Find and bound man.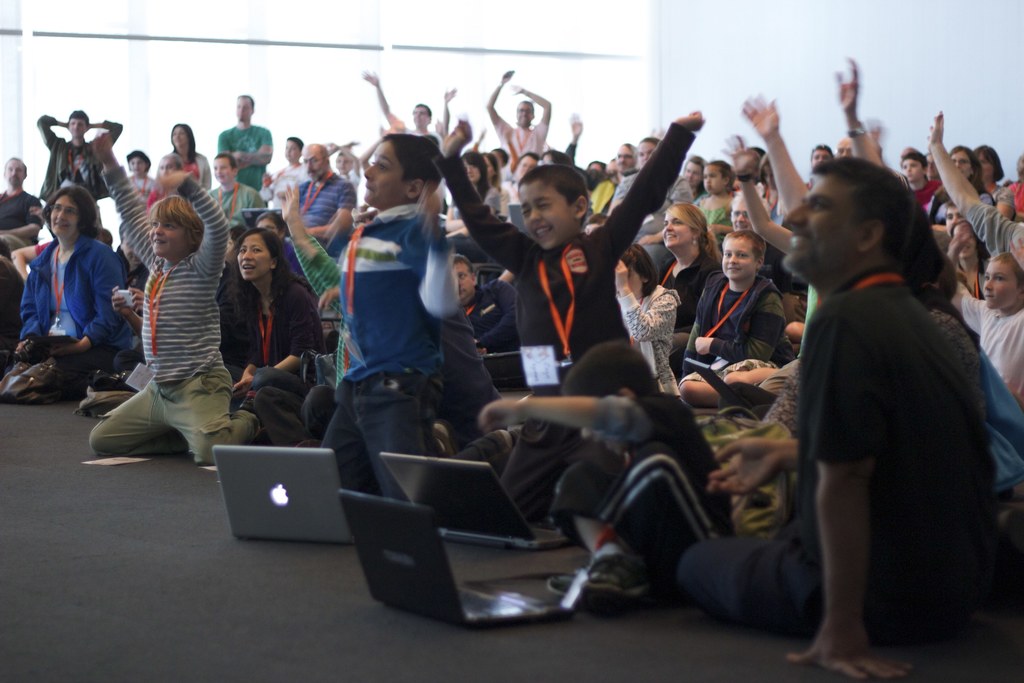
Bound: 209,152,264,227.
